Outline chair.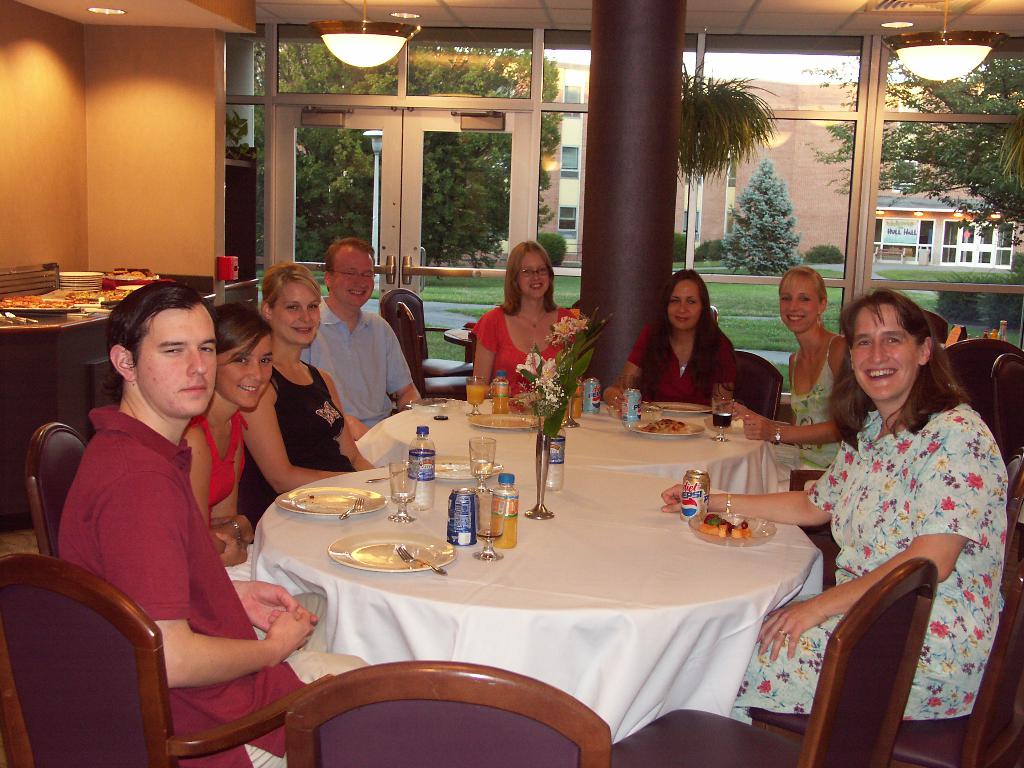
Outline: [x1=1001, y1=447, x2=1023, y2=573].
